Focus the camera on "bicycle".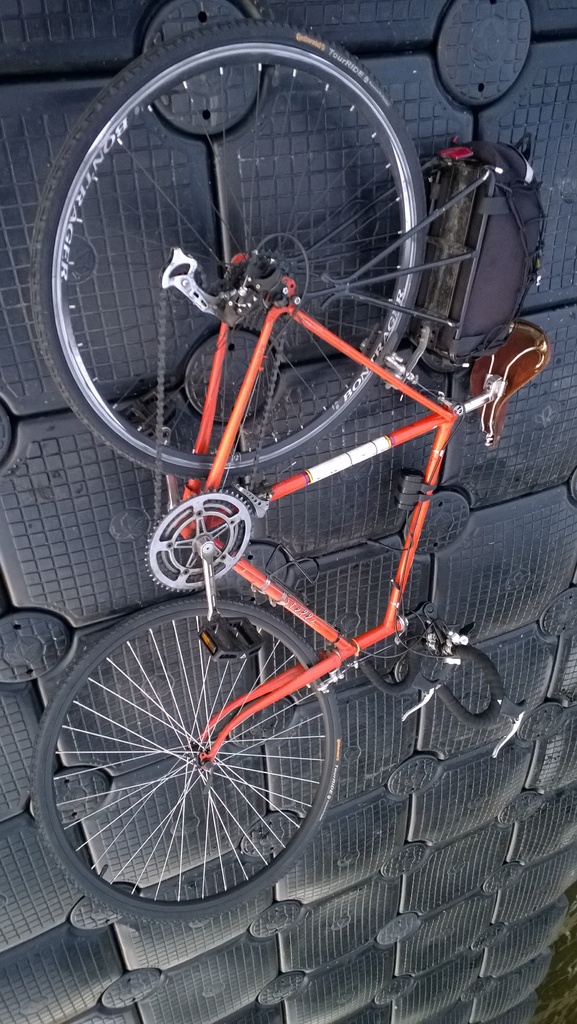
Focus region: <region>24, 12, 553, 922</region>.
